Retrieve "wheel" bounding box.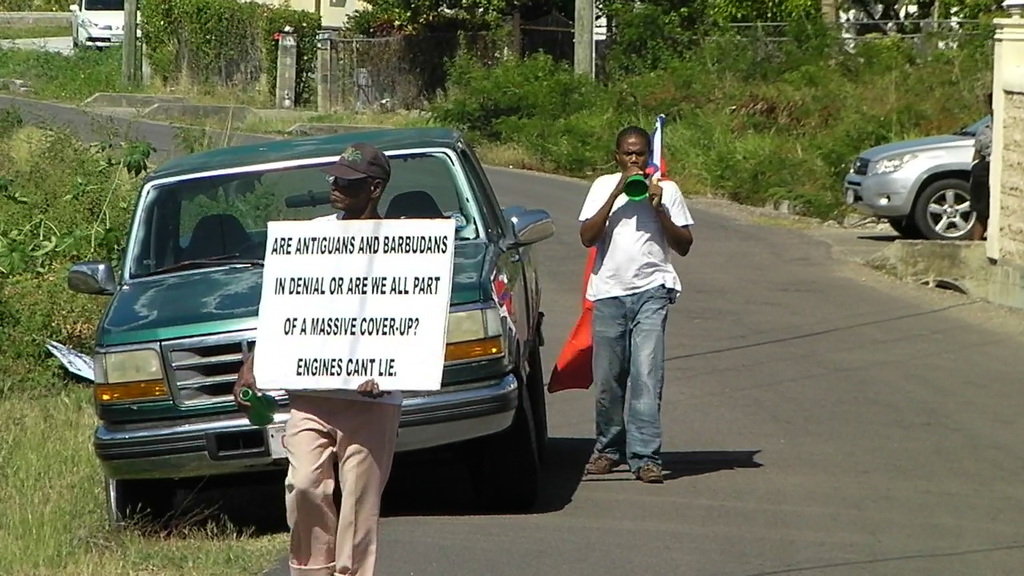
Bounding box: box=[530, 335, 554, 445].
